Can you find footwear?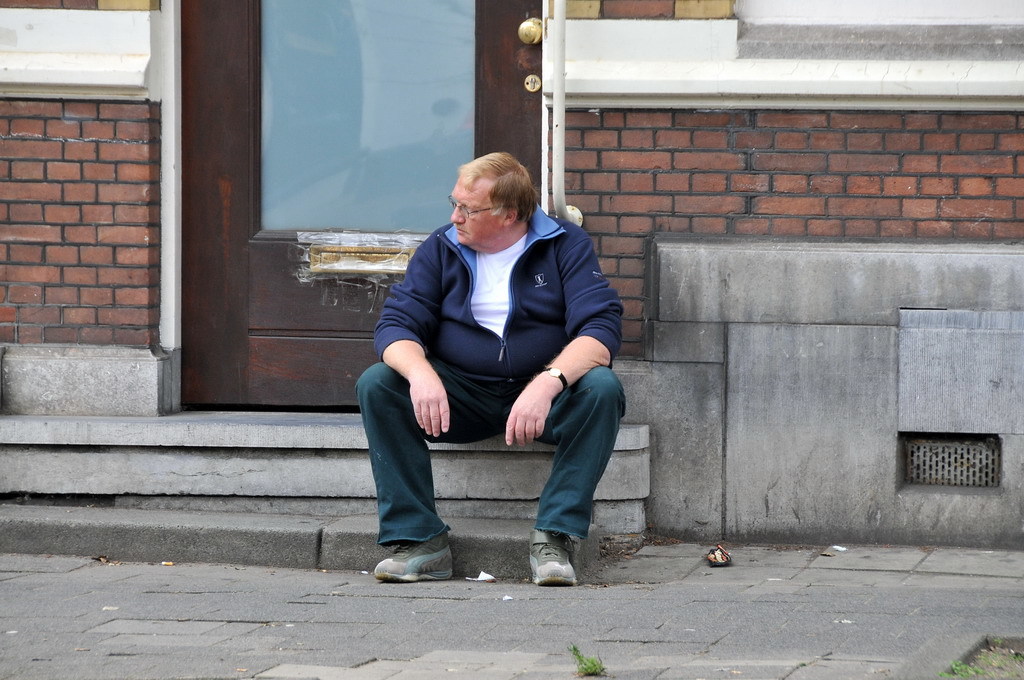
Yes, bounding box: 366:526:453:584.
